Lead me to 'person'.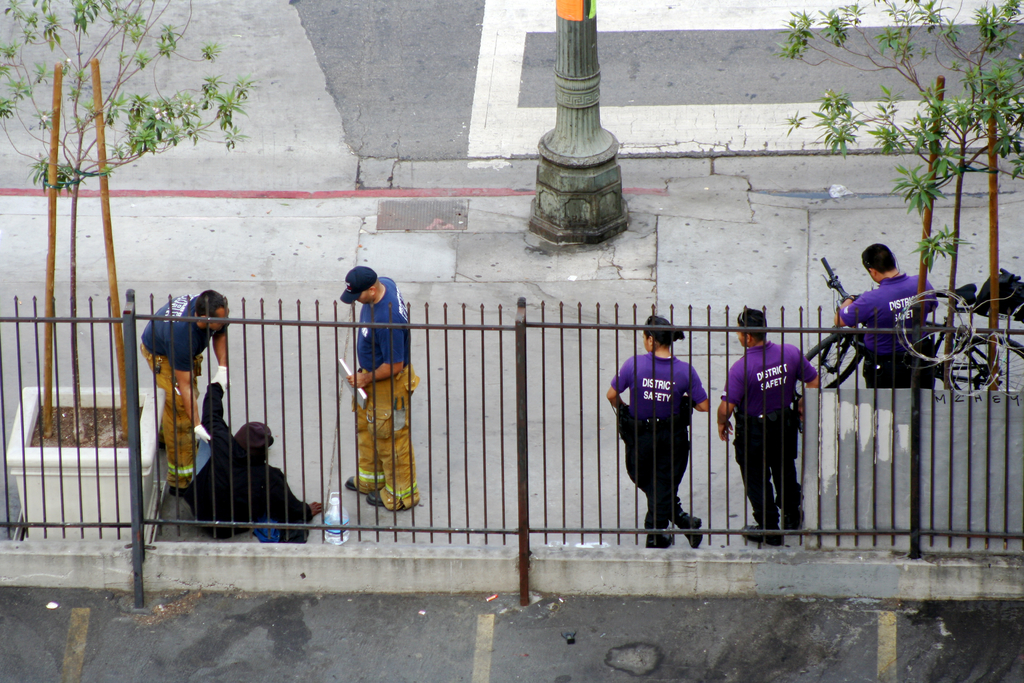
Lead to bbox=[347, 265, 419, 508].
